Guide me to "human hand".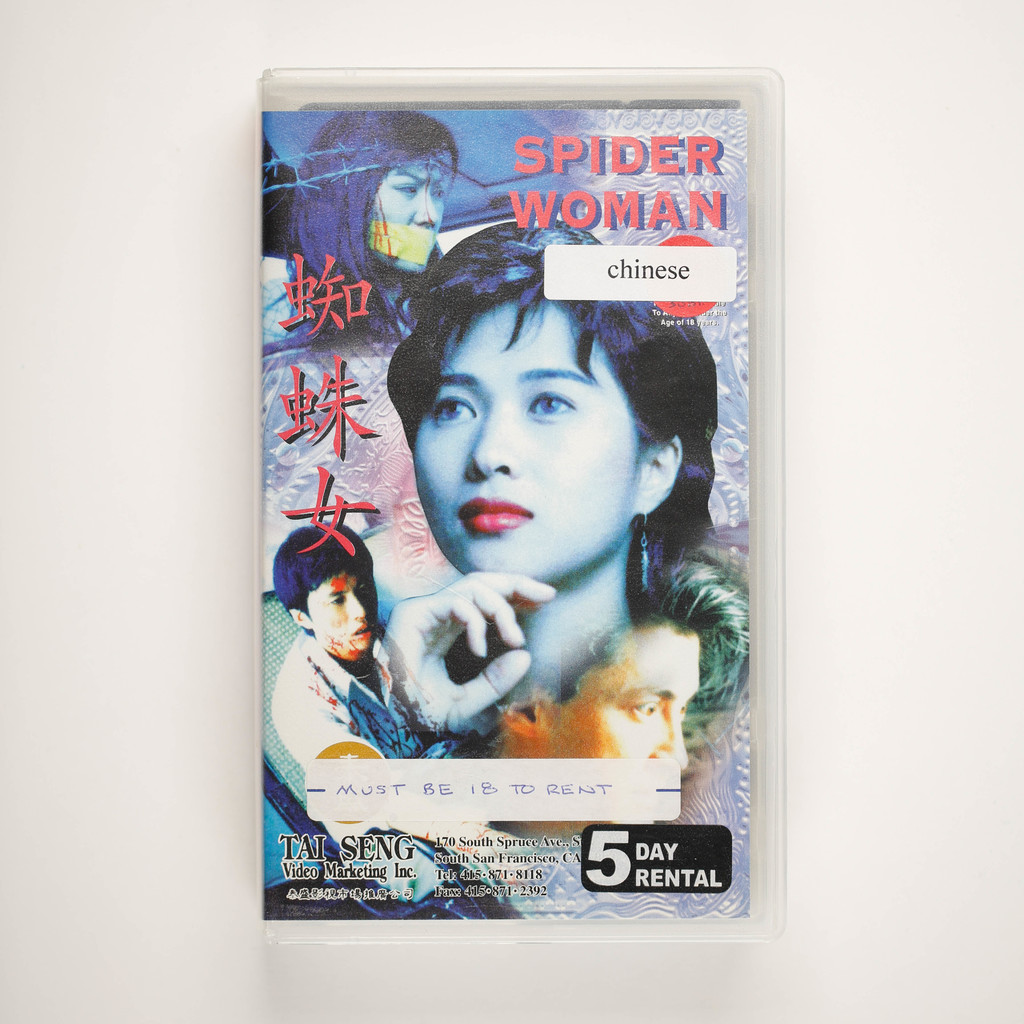
Guidance: {"x1": 387, "y1": 533, "x2": 584, "y2": 743}.
